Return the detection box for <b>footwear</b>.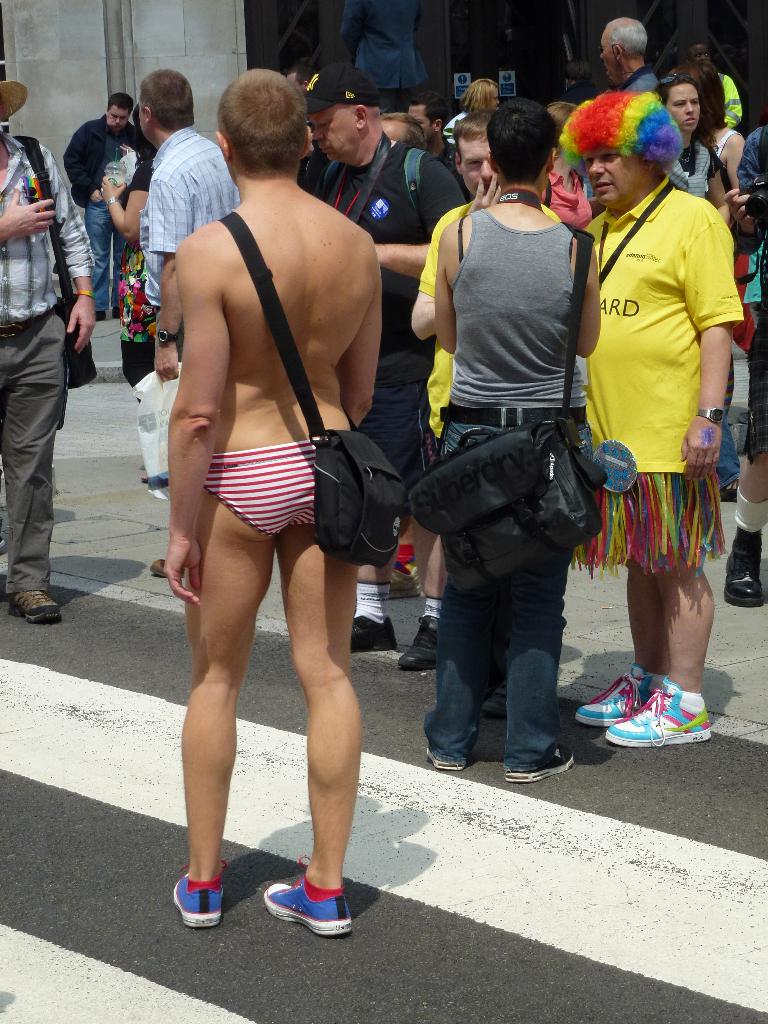
bbox=[723, 531, 762, 610].
